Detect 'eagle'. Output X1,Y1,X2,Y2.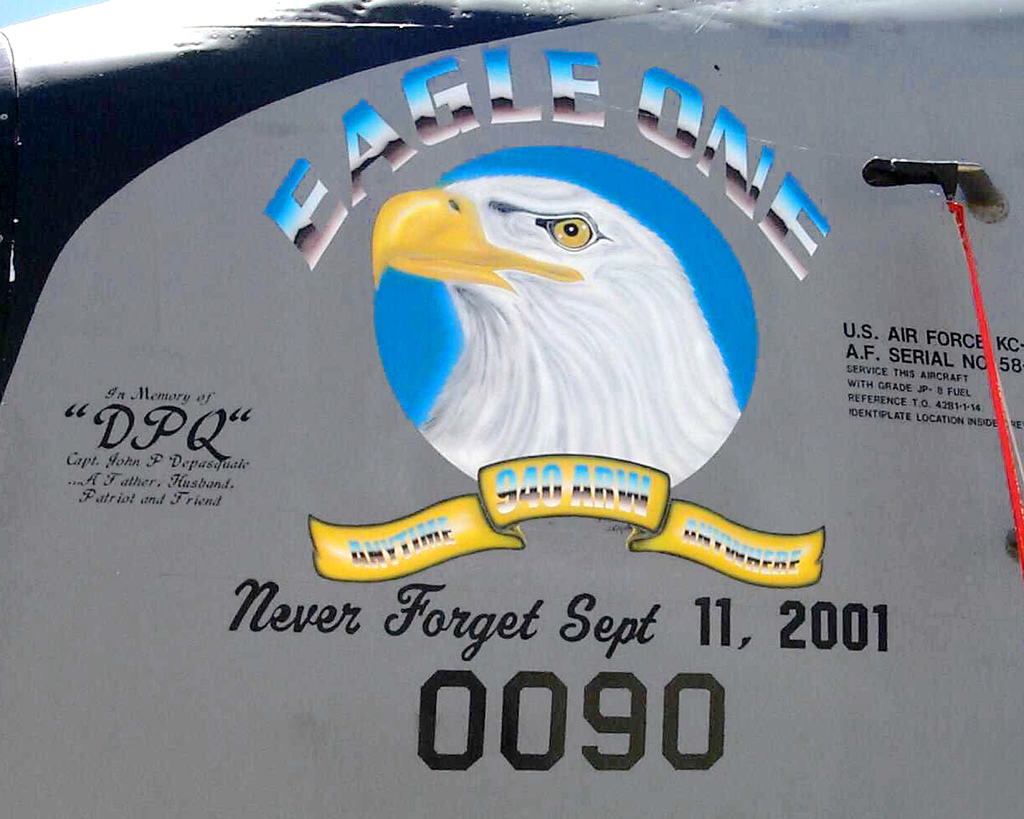
372,173,749,487.
